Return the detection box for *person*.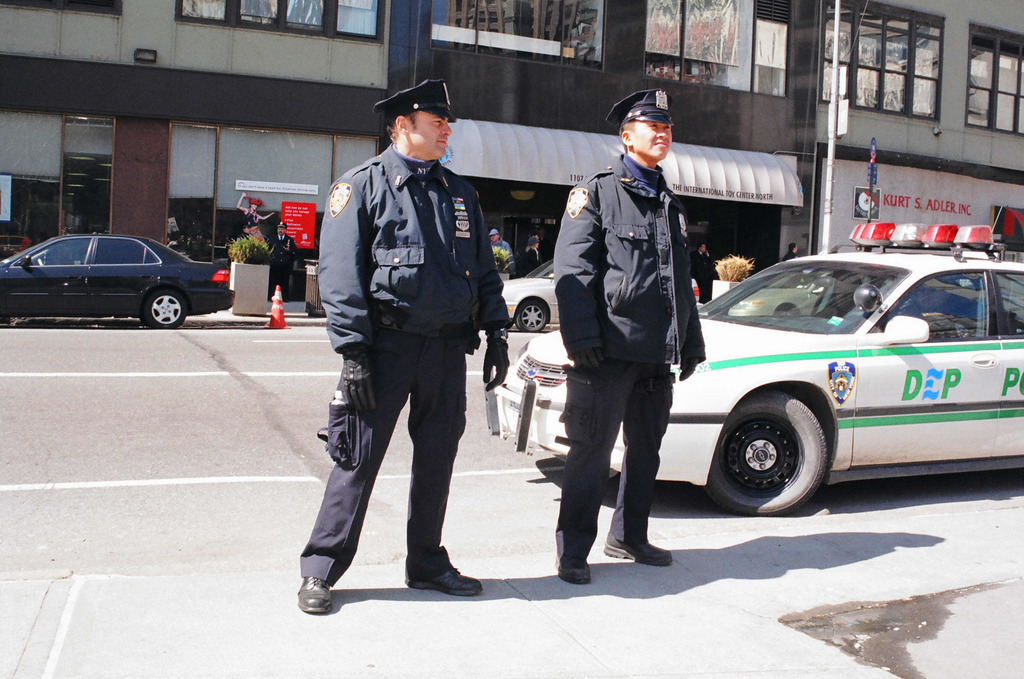
302:72:509:612.
